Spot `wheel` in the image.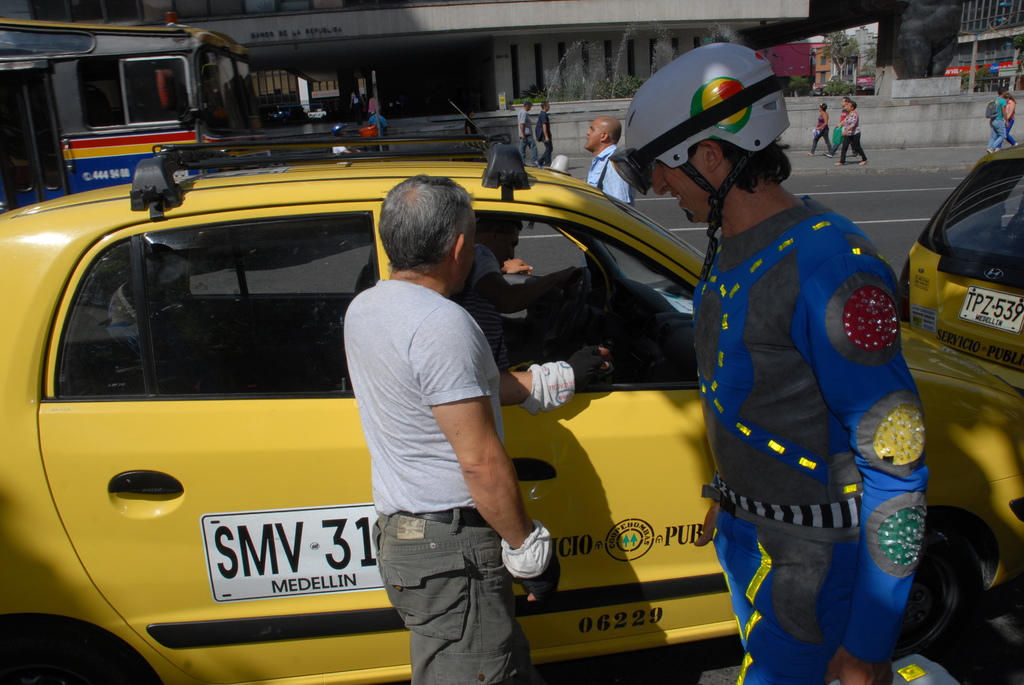
`wheel` found at <bbox>542, 268, 592, 359</bbox>.
